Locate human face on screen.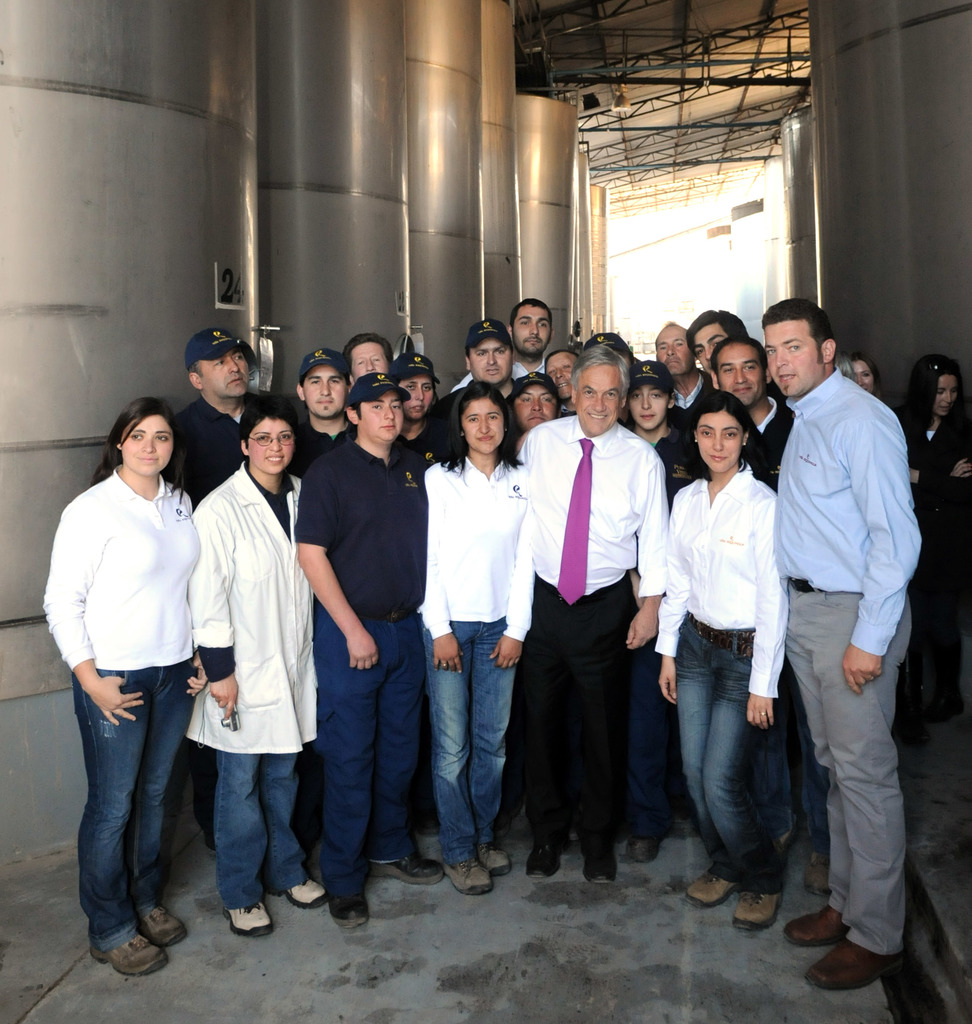
On screen at 515:385:554:428.
